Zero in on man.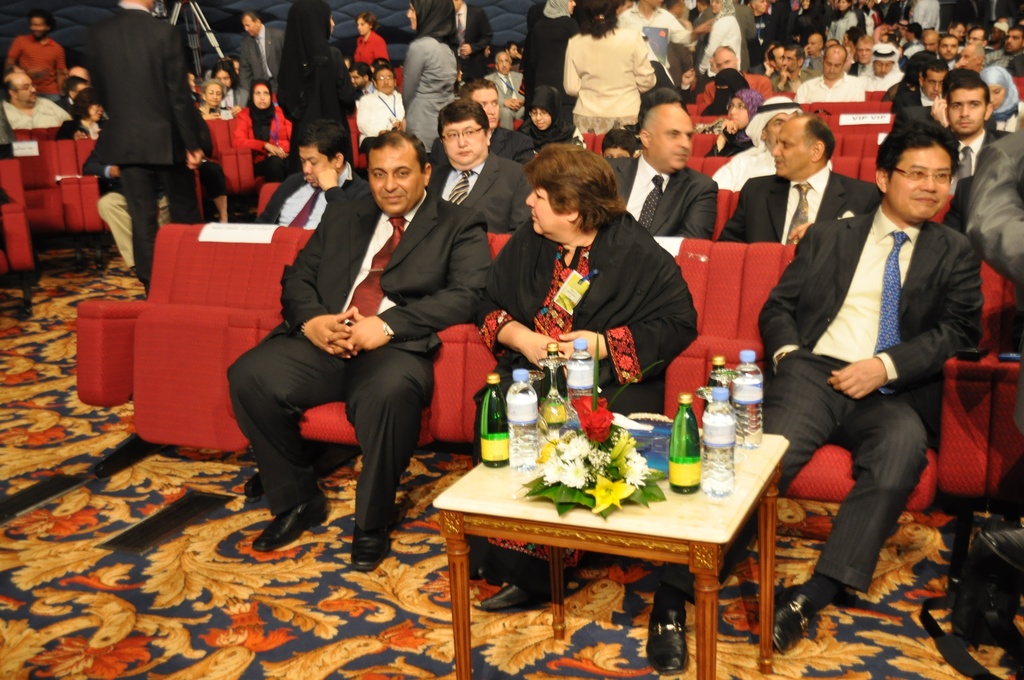
Zeroed in: (left=93, top=0, right=206, bottom=297).
